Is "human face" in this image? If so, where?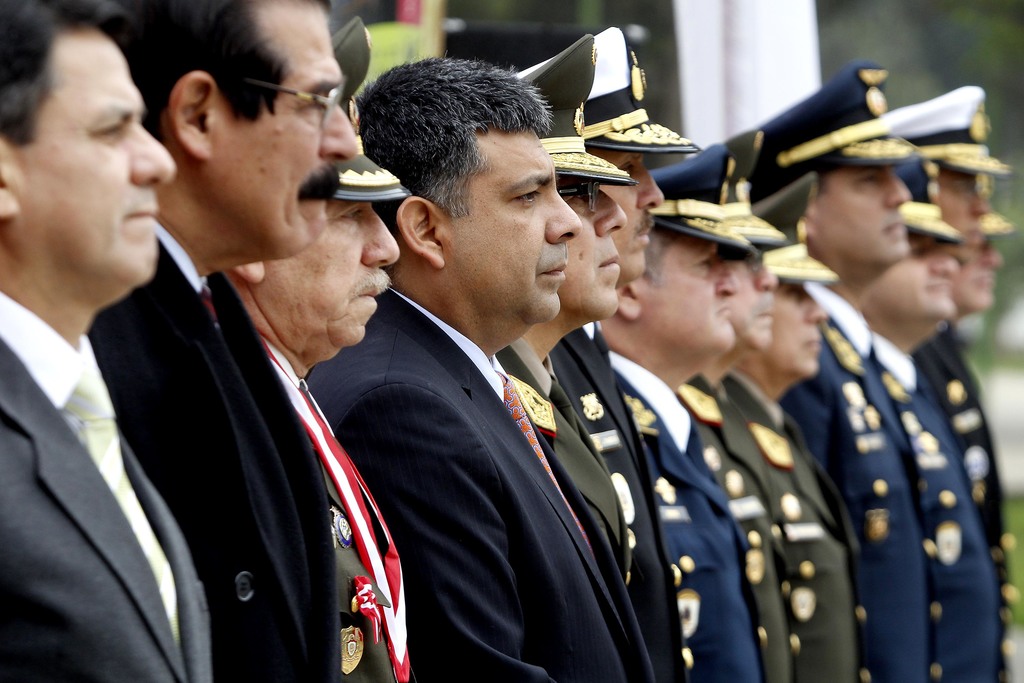
Yes, at [left=815, top=172, right=911, bottom=250].
